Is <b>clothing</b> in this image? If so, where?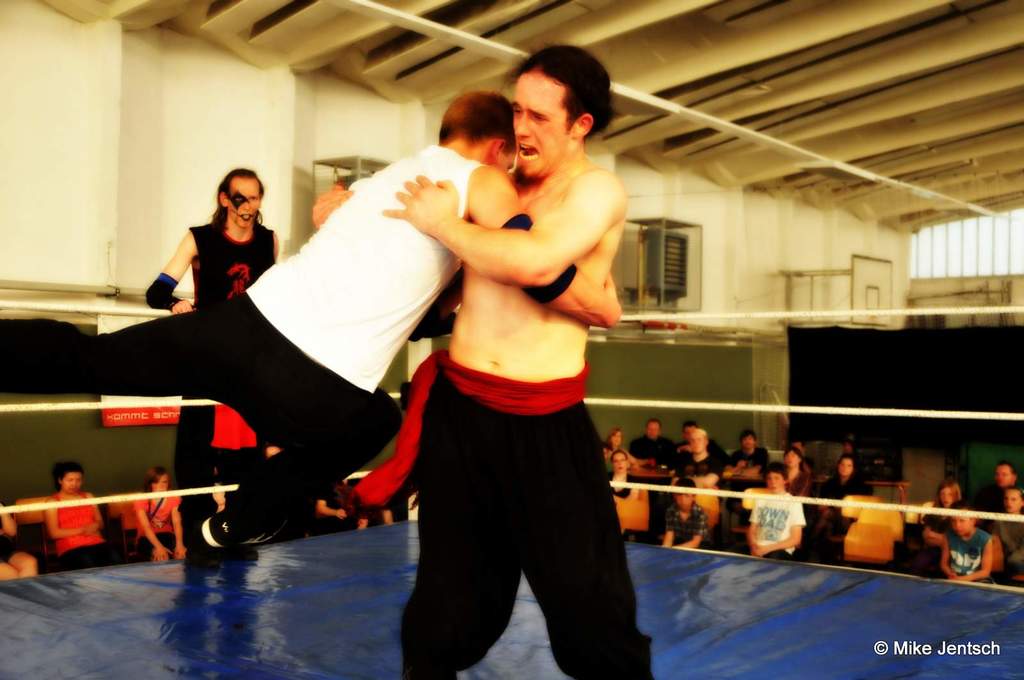
Yes, at 0,145,492,532.
